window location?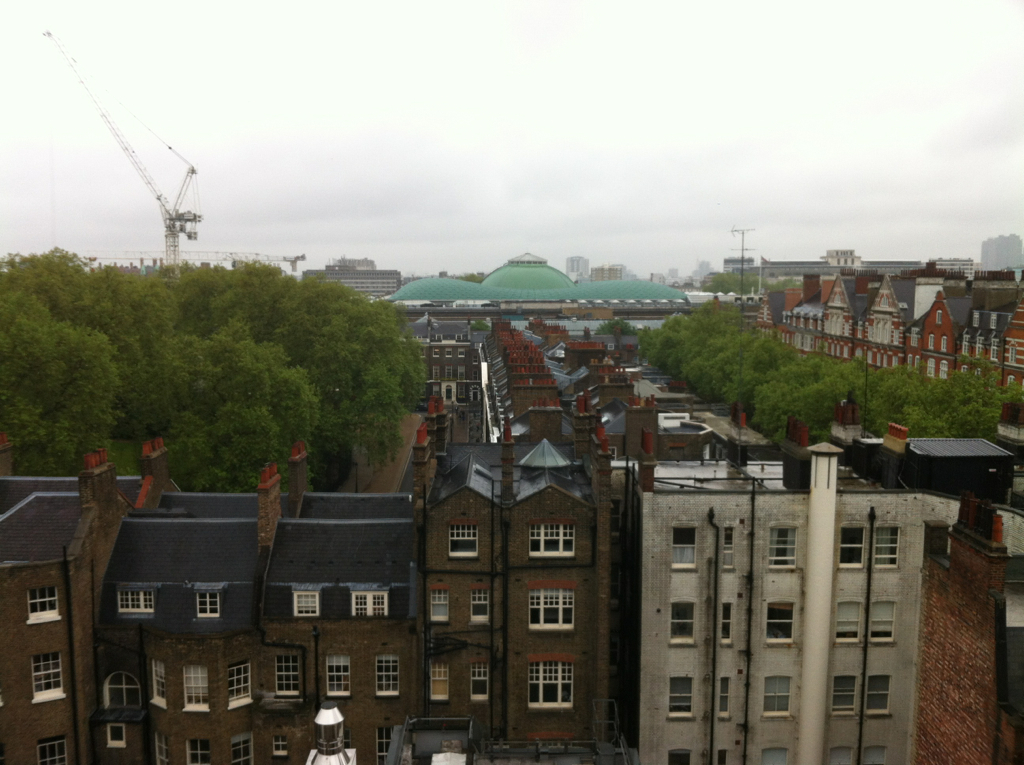
<box>447,517,476,556</box>
